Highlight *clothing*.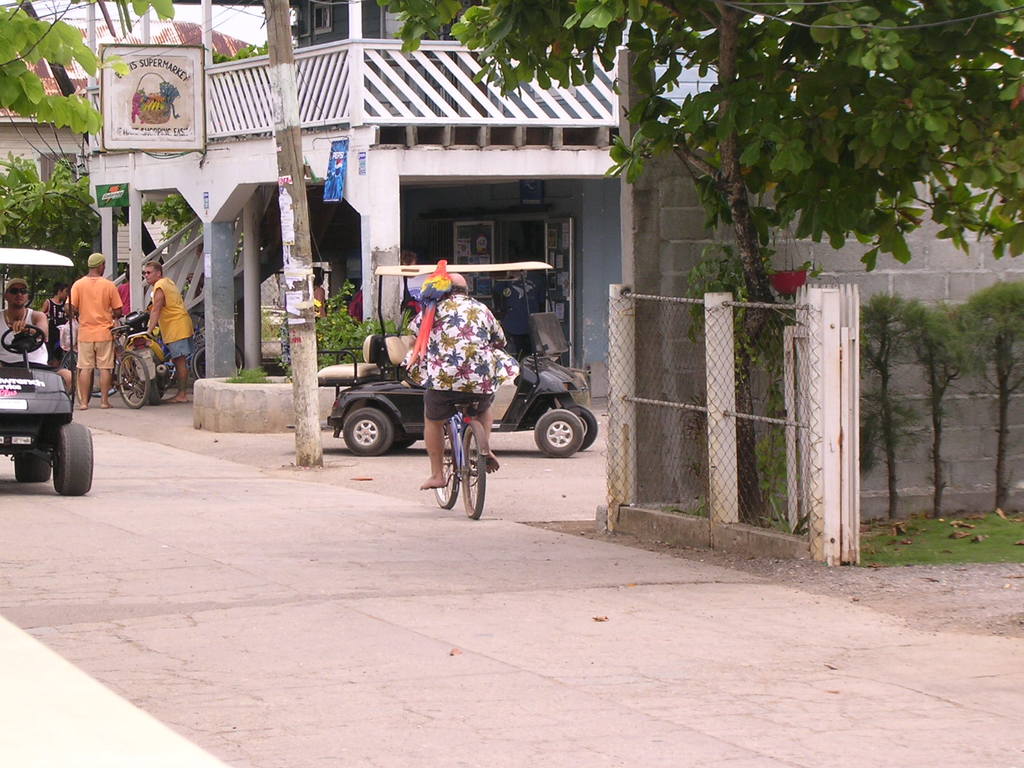
Highlighted region: x1=401, y1=295, x2=518, y2=424.
